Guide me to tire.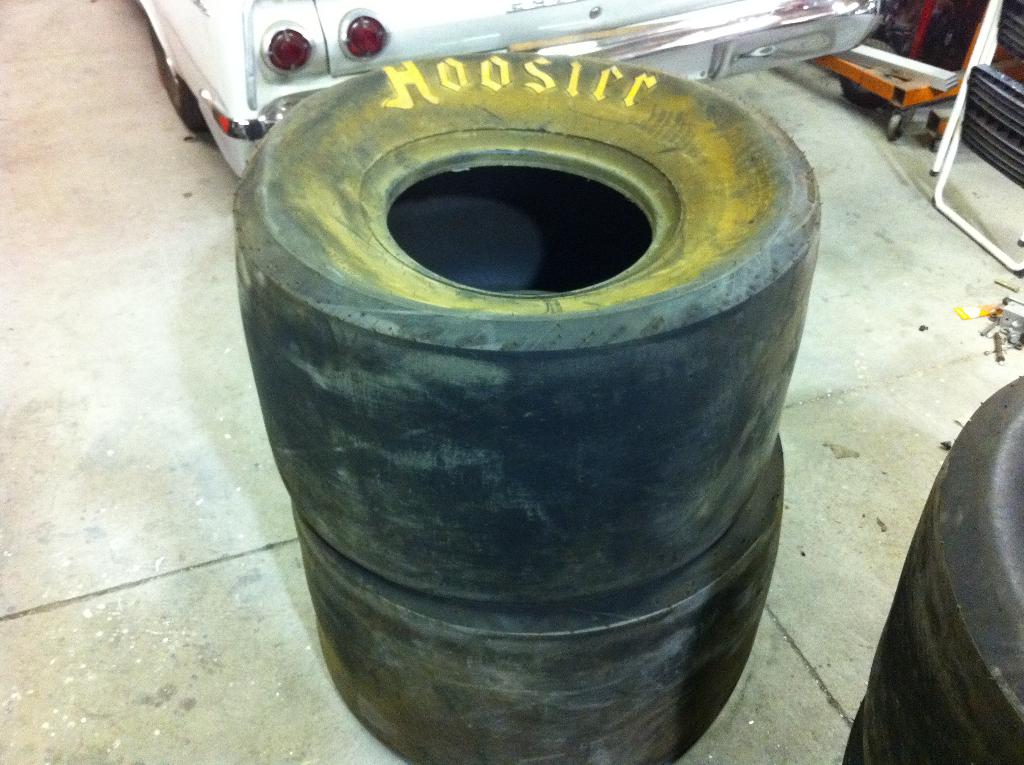
Guidance: Rect(840, 38, 895, 110).
